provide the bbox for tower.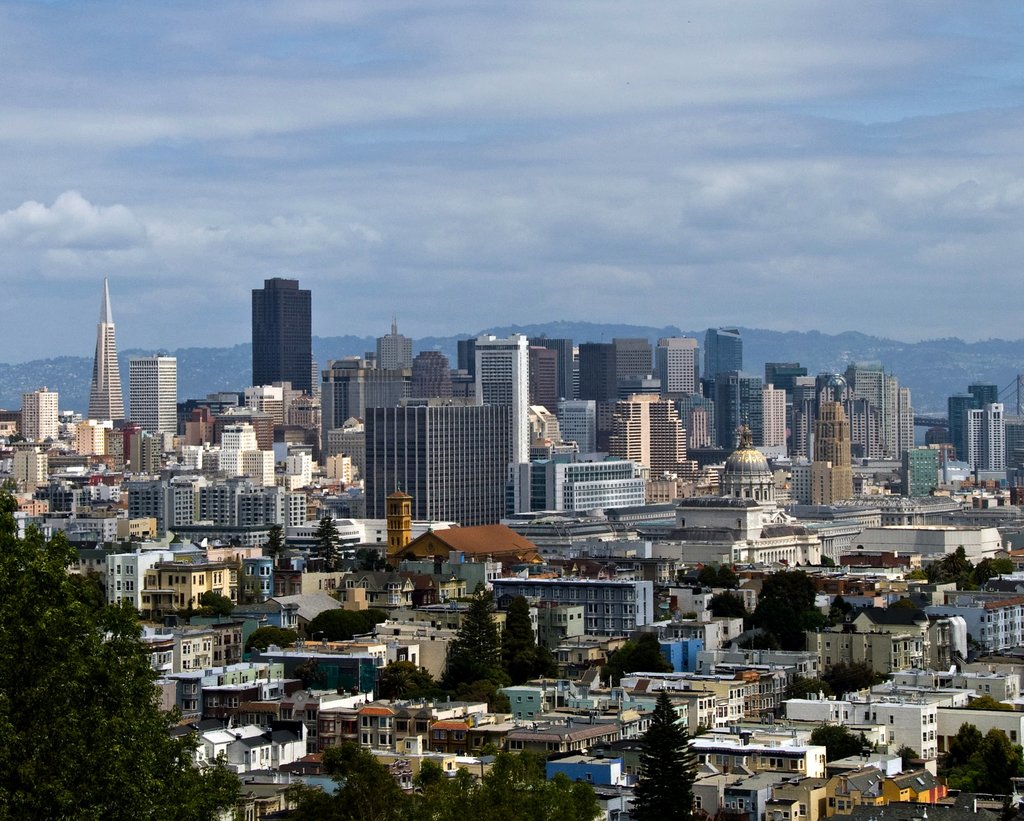
bbox=[813, 400, 850, 501].
